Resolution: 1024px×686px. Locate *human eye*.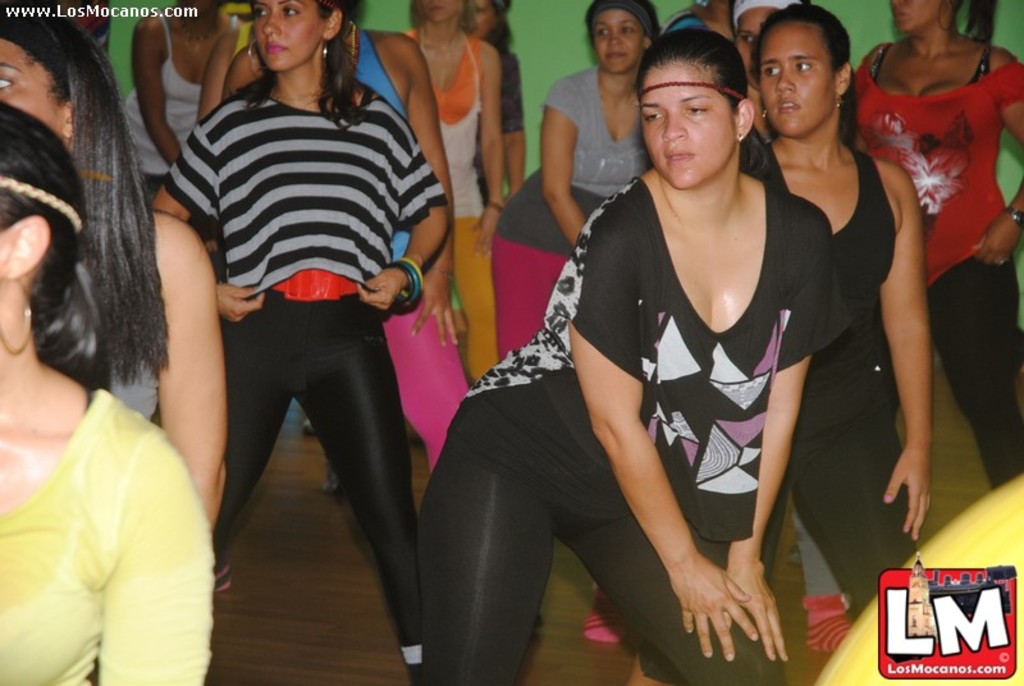
(x1=620, y1=19, x2=637, y2=36).
